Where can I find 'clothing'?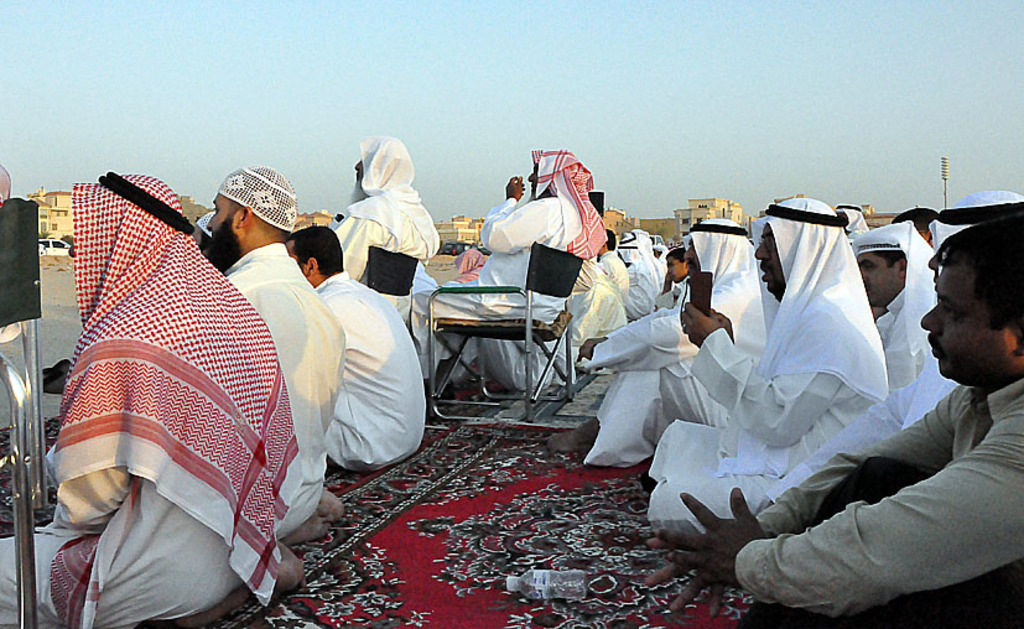
You can find it at pyautogui.locateOnScreen(228, 236, 357, 547).
